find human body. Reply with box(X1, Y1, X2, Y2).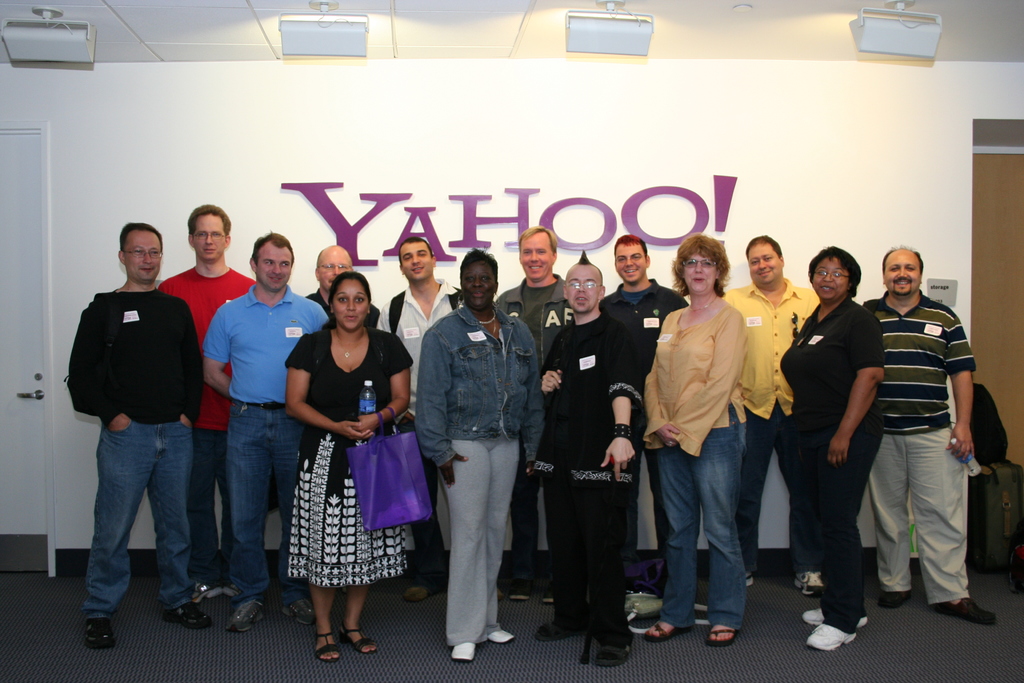
box(299, 288, 385, 318).
